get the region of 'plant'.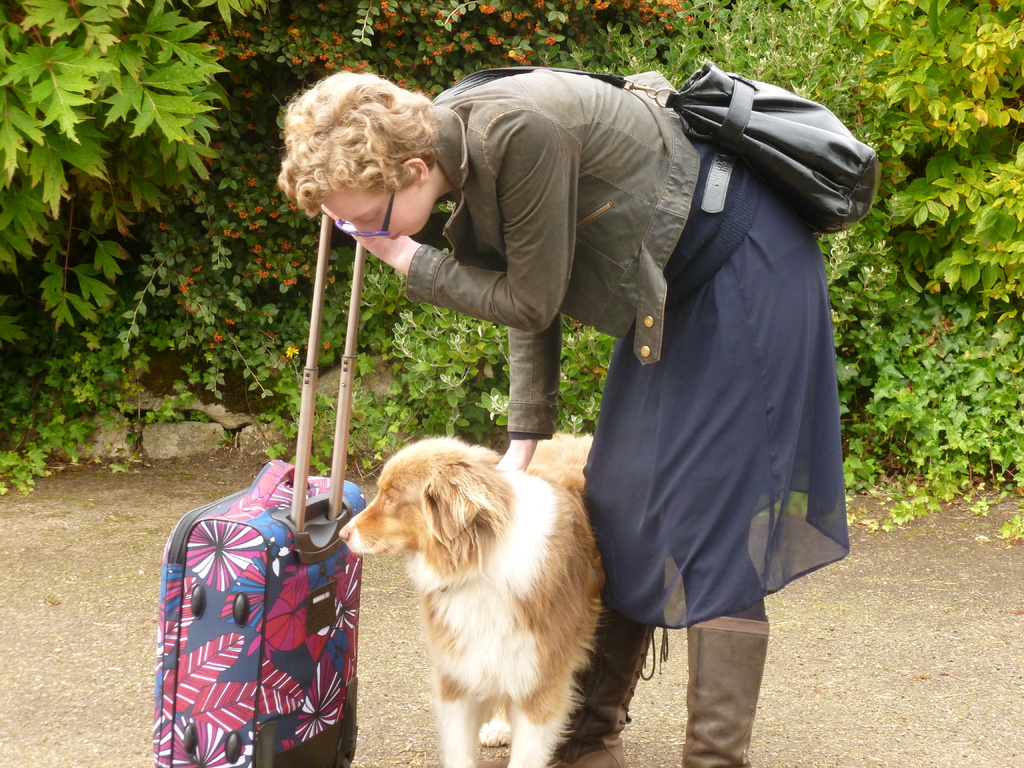
bbox=[822, 0, 1023, 333].
